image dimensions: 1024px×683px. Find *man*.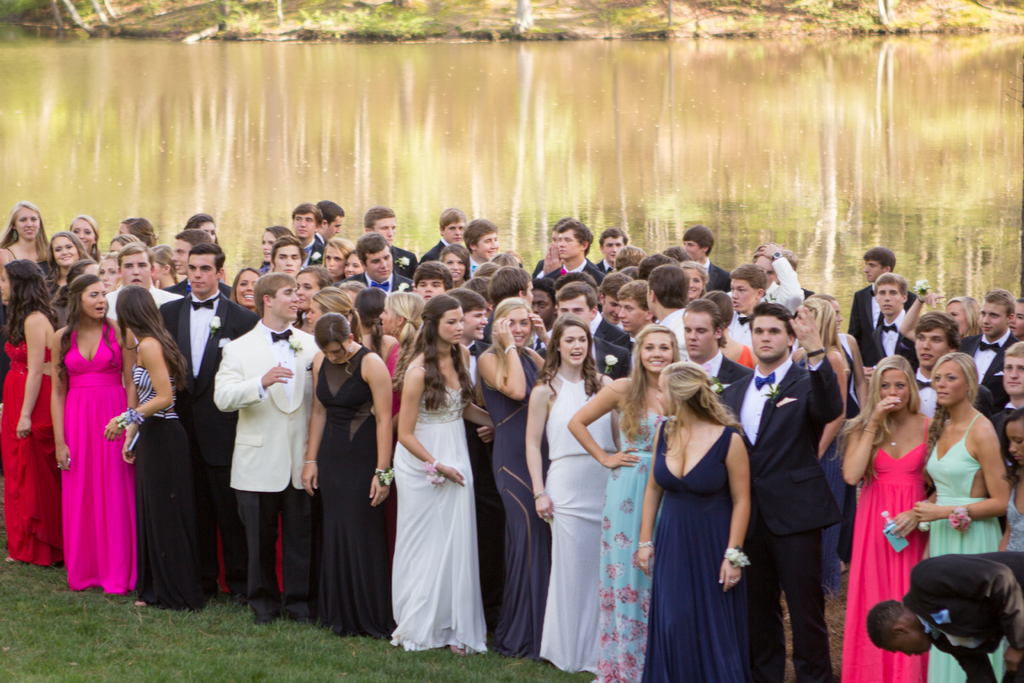
locate(746, 286, 861, 668).
